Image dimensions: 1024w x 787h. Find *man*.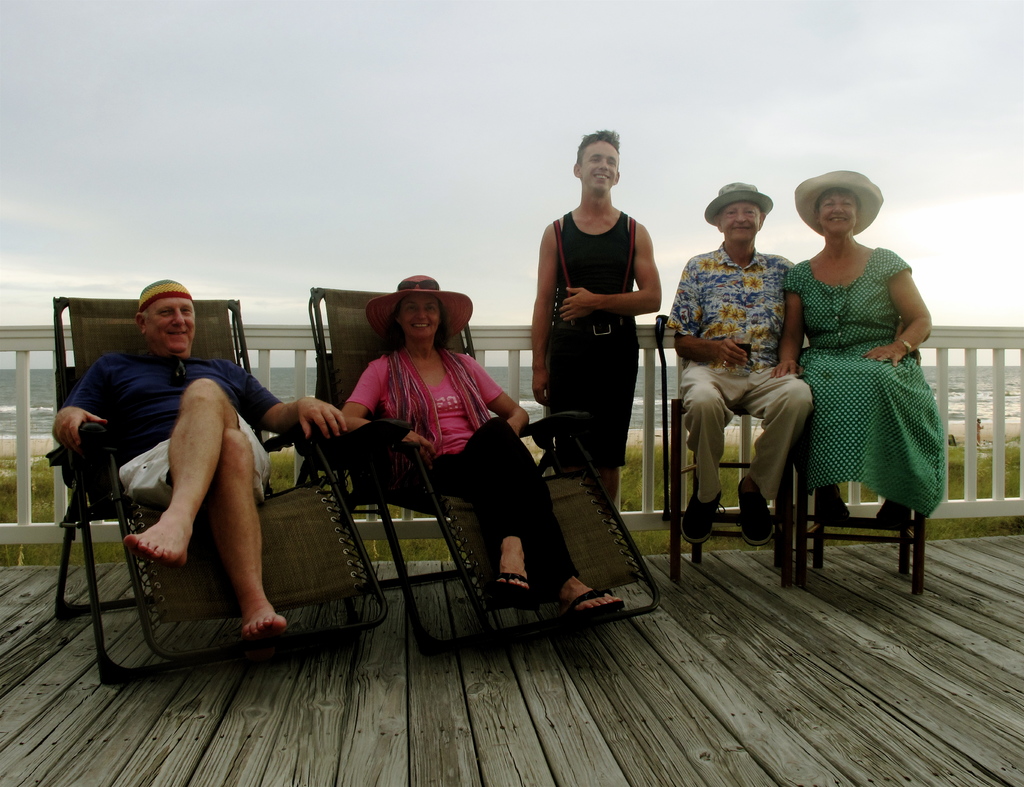
locate(53, 273, 323, 683).
